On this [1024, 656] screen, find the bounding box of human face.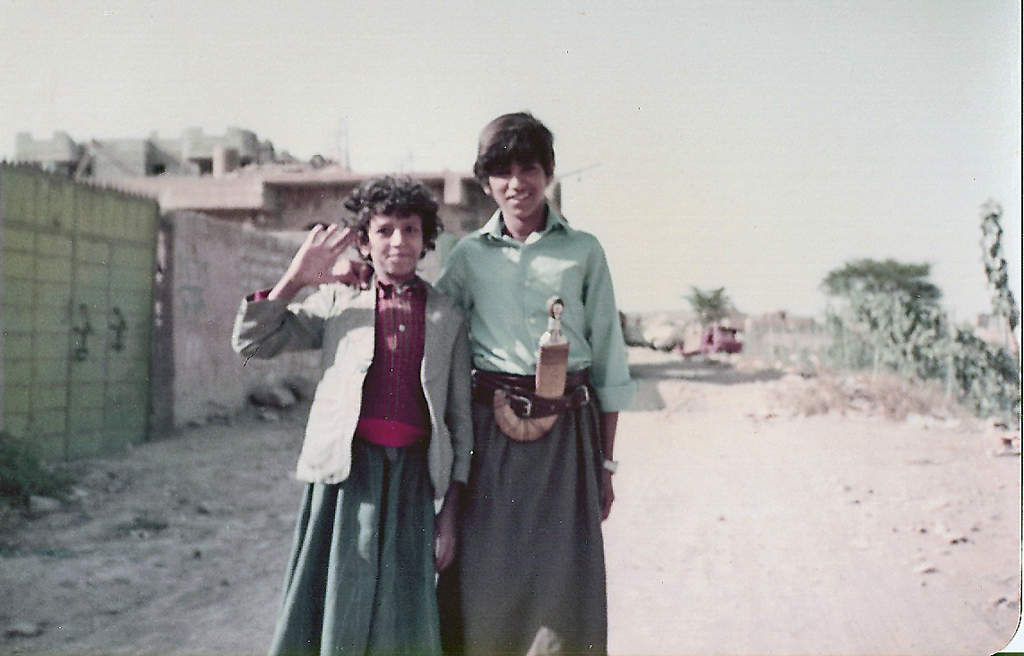
Bounding box: [488,157,546,215].
